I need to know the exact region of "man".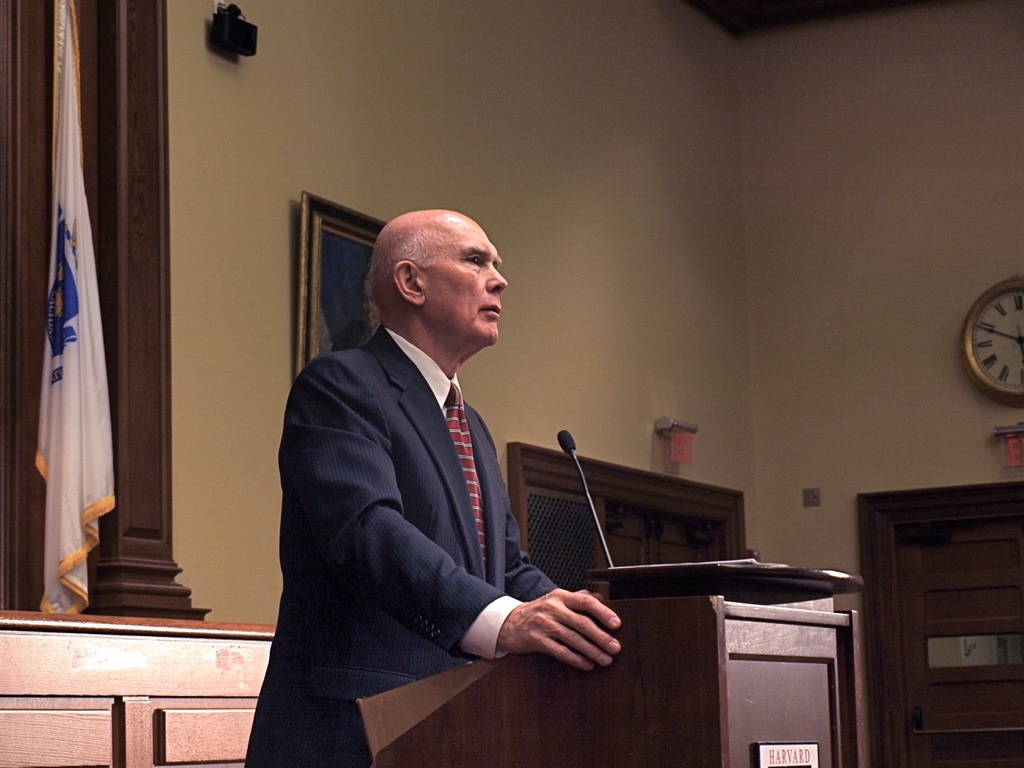
Region: (333,273,386,357).
